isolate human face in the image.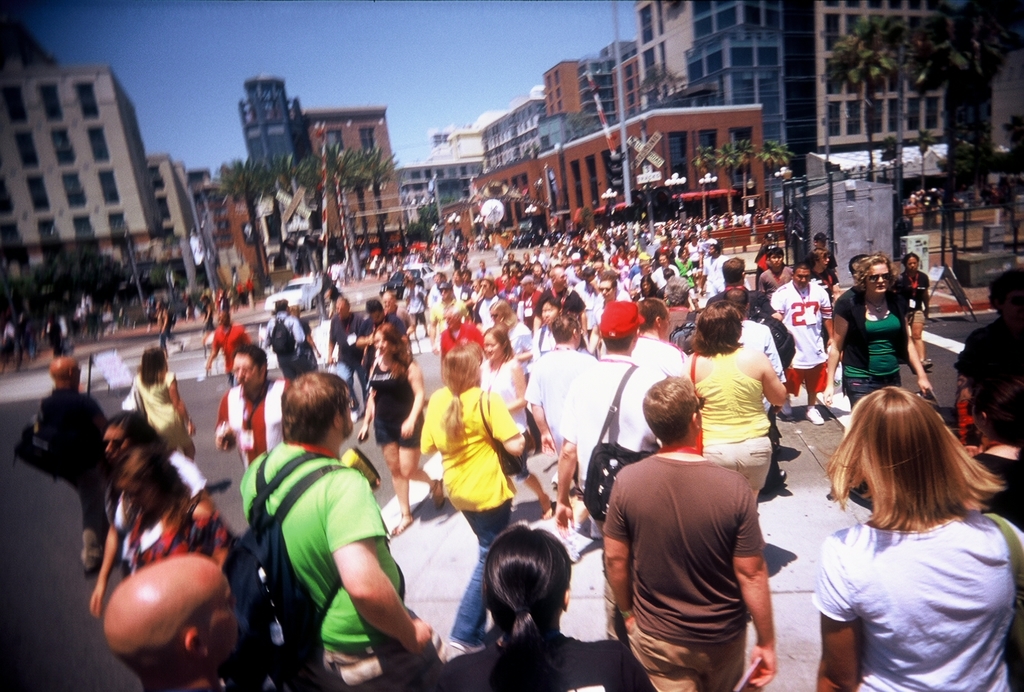
Isolated region: [520, 281, 535, 293].
